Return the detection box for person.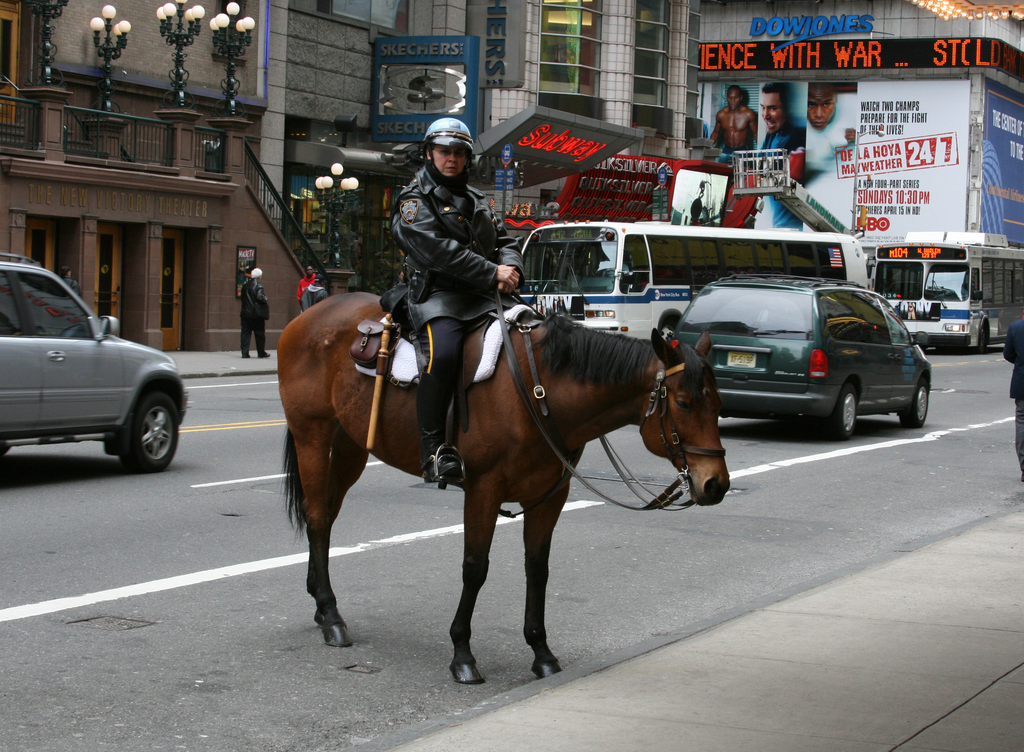
x1=710, y1=76, x2=762, y2=157.
